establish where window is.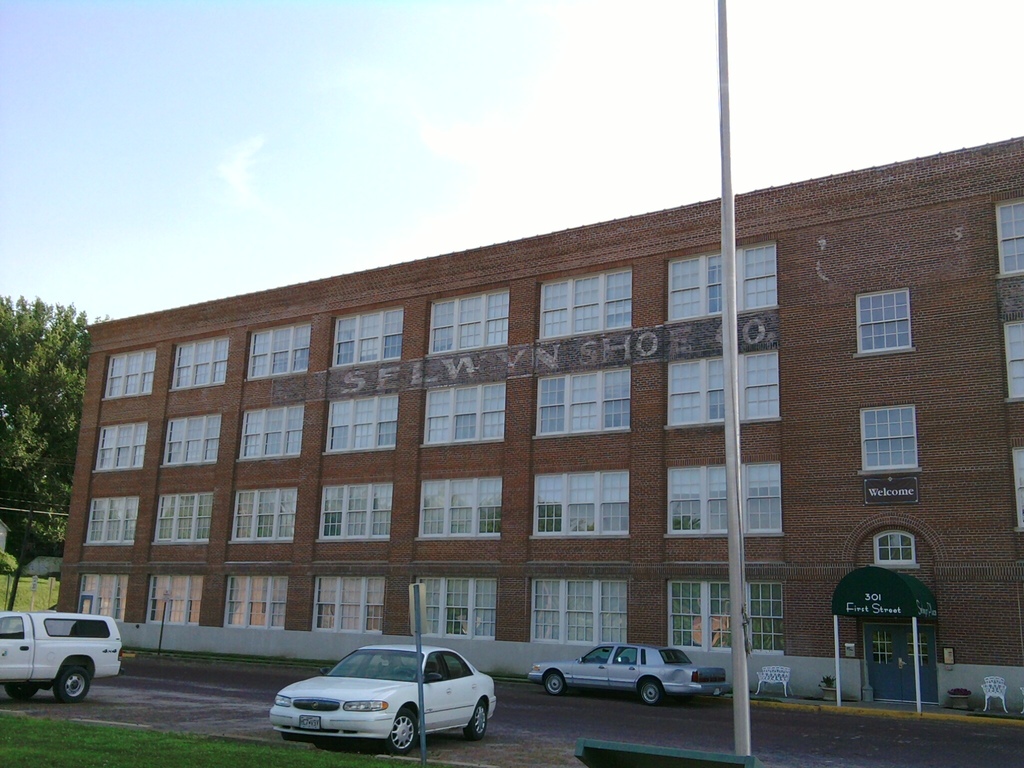
Established at bbox=(539, 266, 632, 342).
